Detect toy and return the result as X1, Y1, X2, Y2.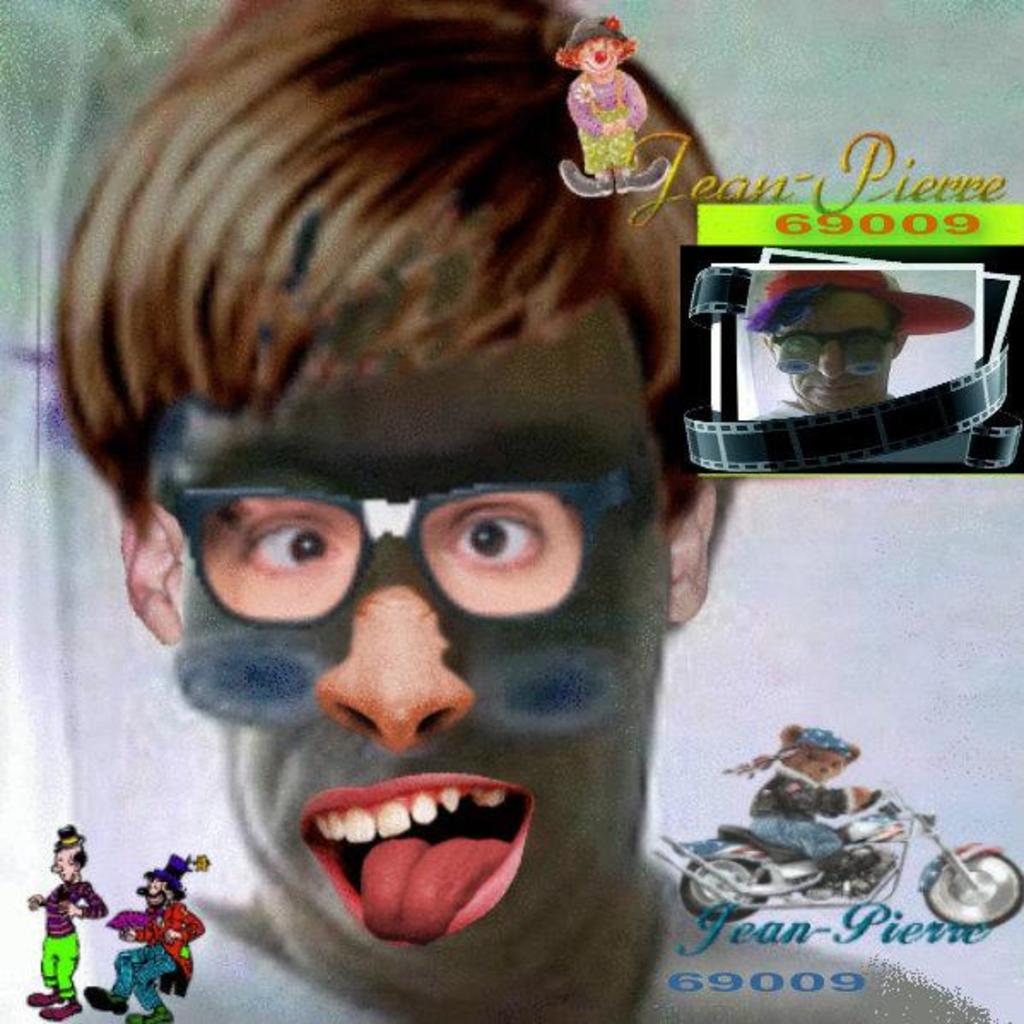
653, 773, 1022, 937.
